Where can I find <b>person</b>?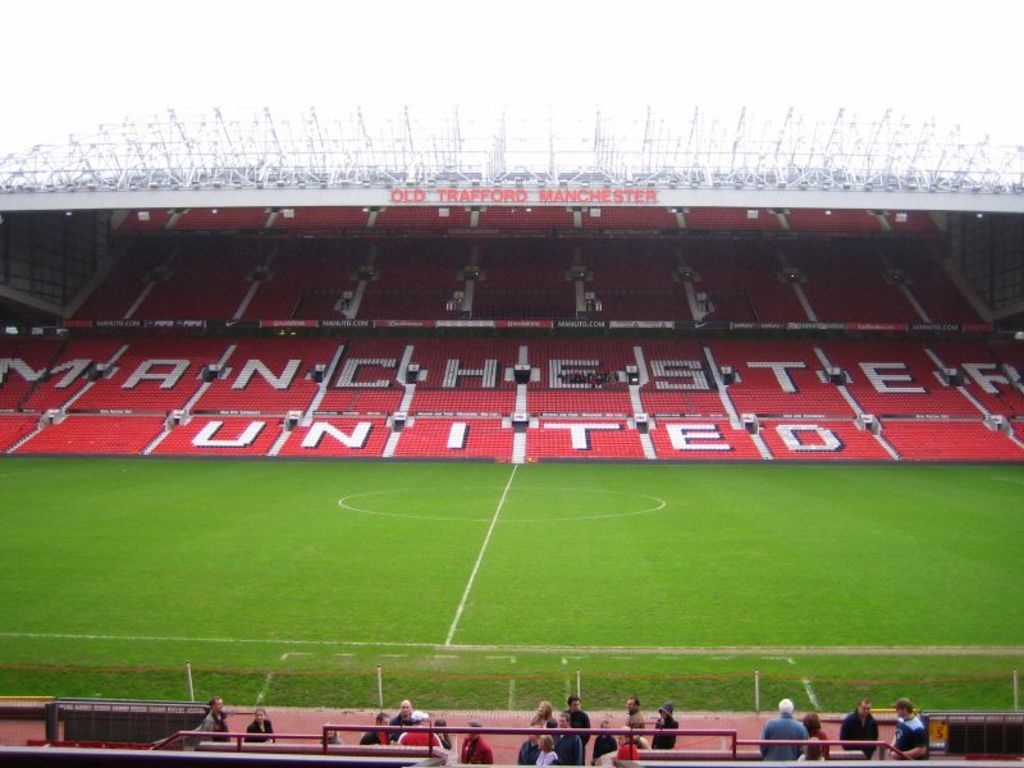
You can find it at 646, 704, 684, 753.
